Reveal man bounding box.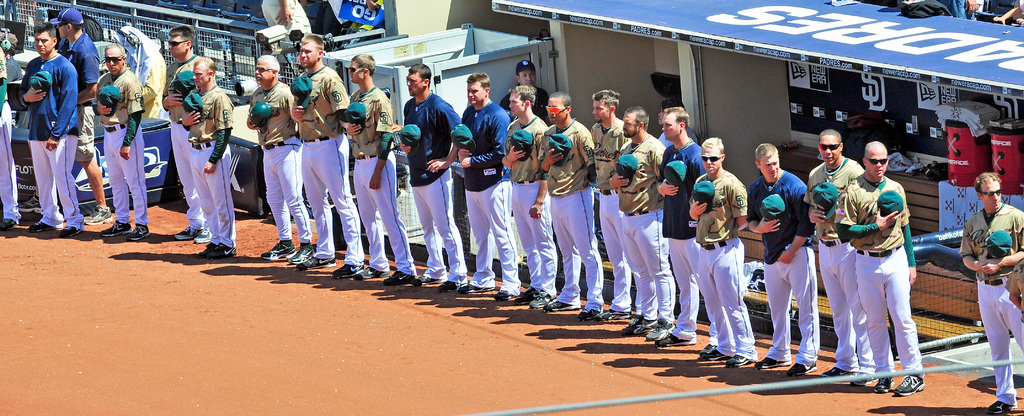
Revealed: detection(959, 172, 1023, 415).
